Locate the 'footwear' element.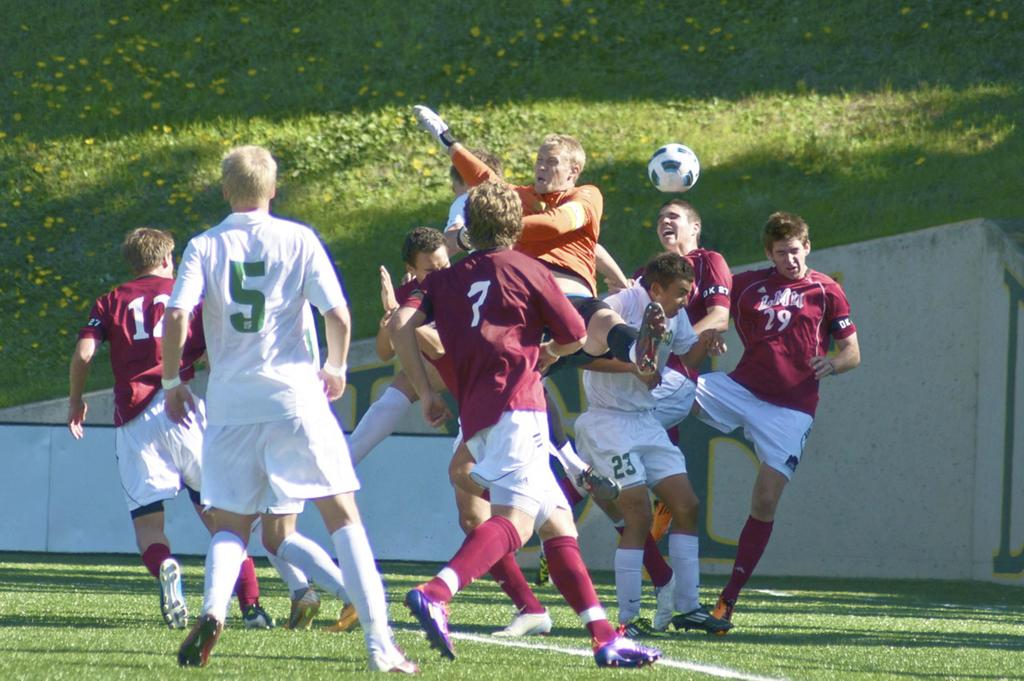
Element bbox: {"left": 290, "top": 586, "right": 324, "bottom": 632}.
